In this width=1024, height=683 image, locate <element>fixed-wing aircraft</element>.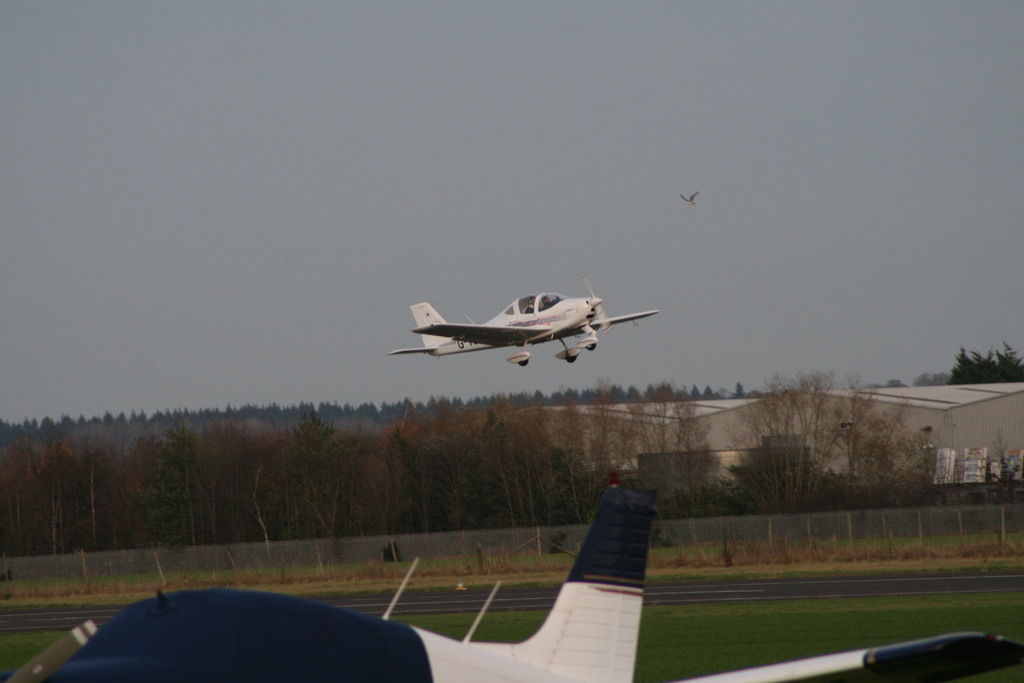
Bounding box: x1=1, y1=483, x2=1023, y2=682.
